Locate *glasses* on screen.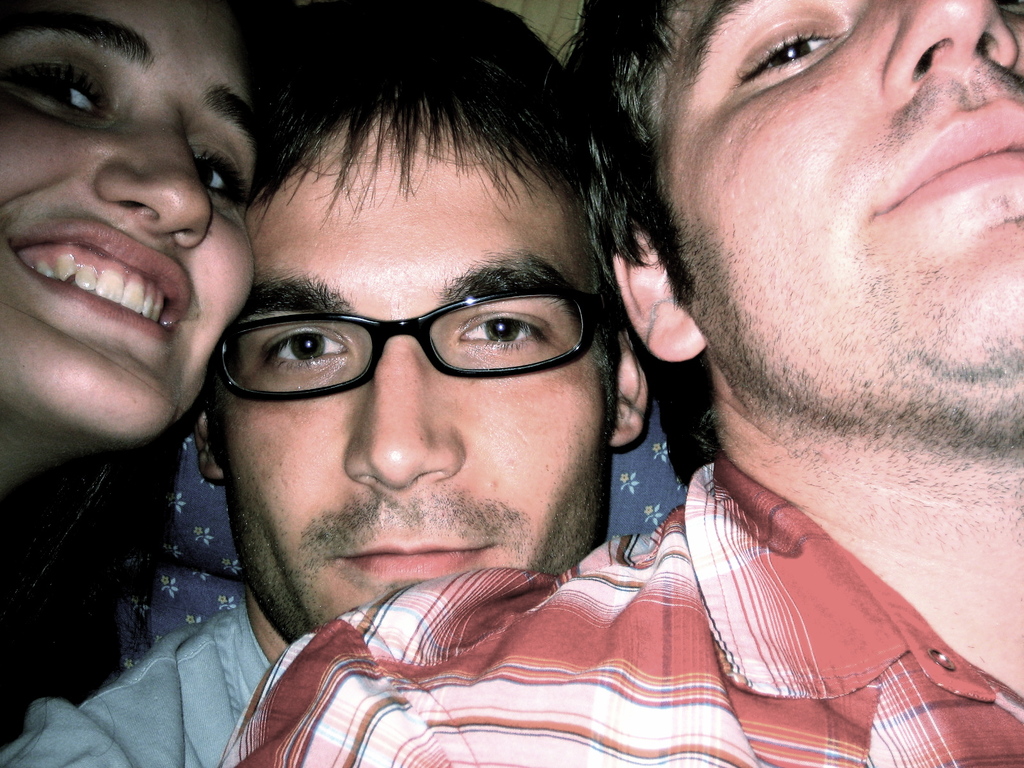
On screen at x1=212 y1=277 x2=605 y2=415.
